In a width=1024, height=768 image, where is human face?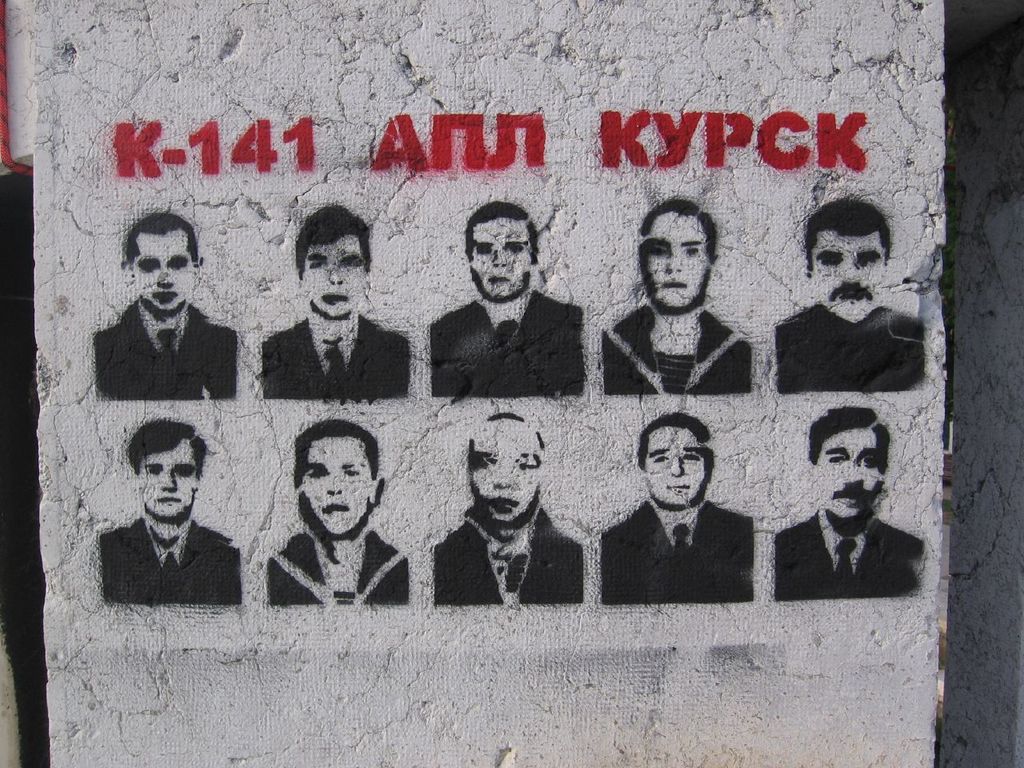
left=140, top=440, right=200, bottom=516.
